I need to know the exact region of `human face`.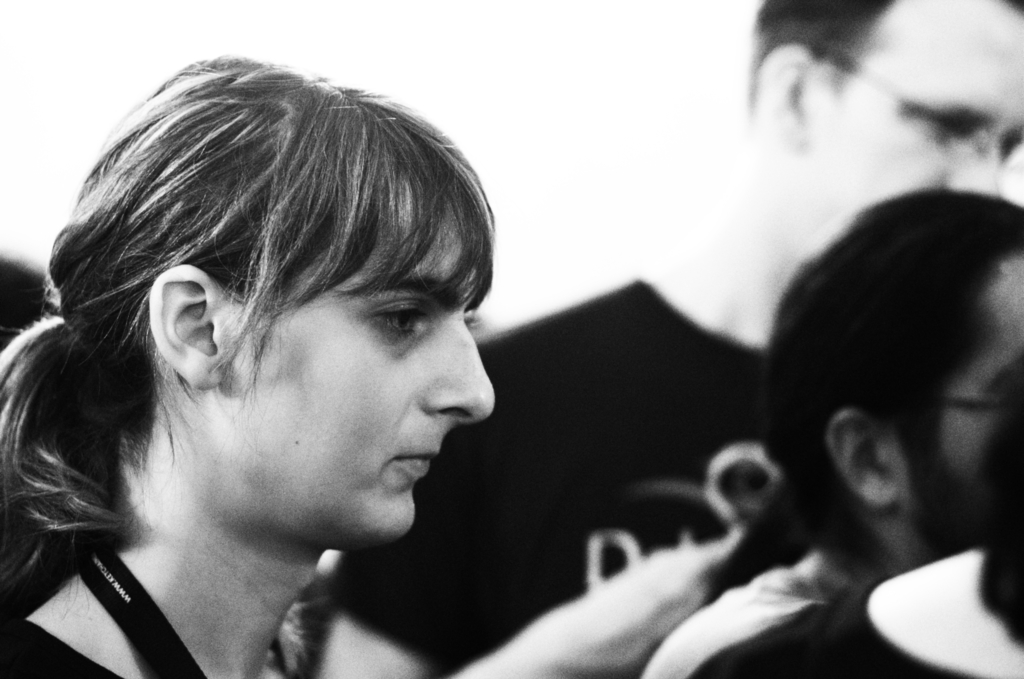
Region: l=888, t=263, r=1023, b=550.
